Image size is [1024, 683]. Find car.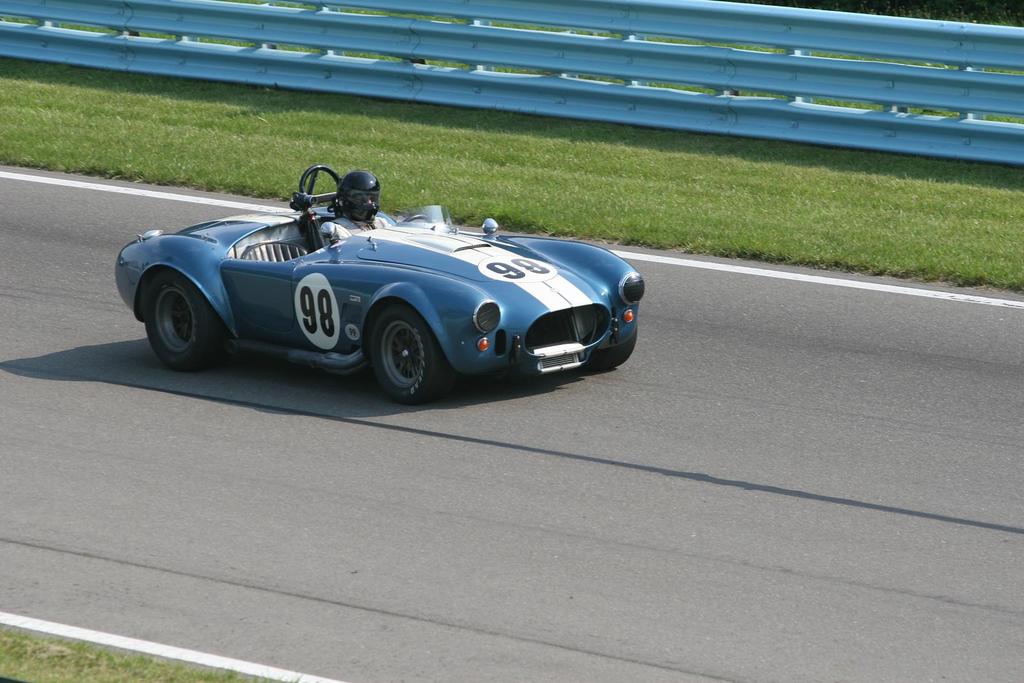
115/162/671/401.
